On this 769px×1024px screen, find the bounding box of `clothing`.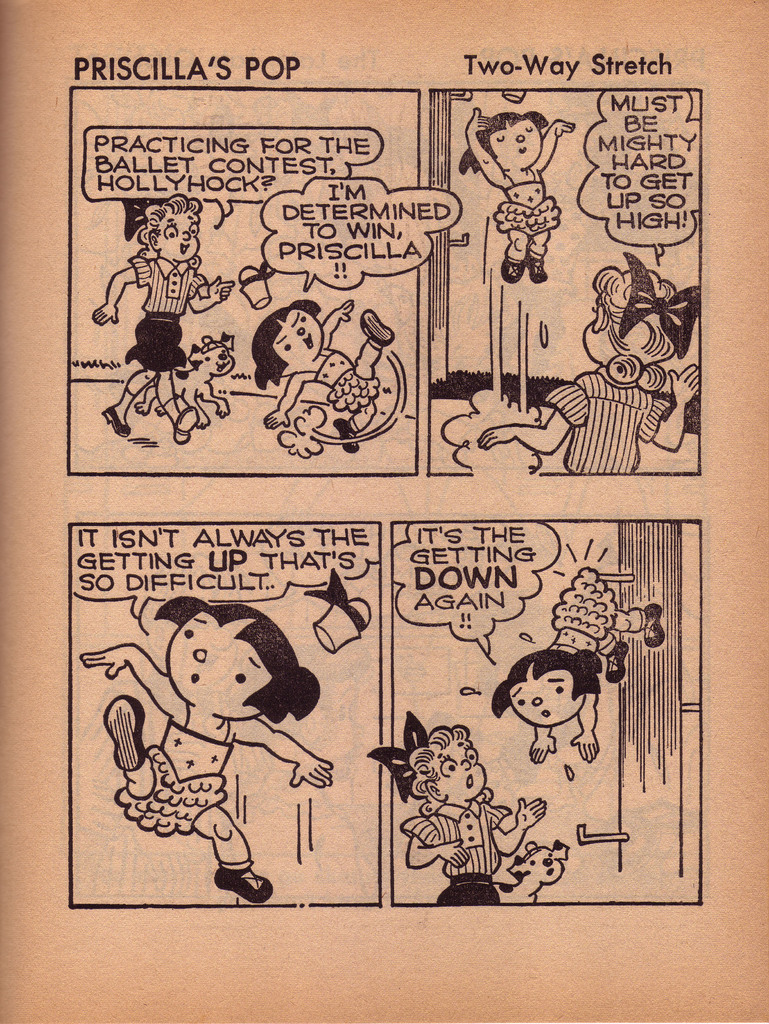
Bounding box: 545 372 671 479.
